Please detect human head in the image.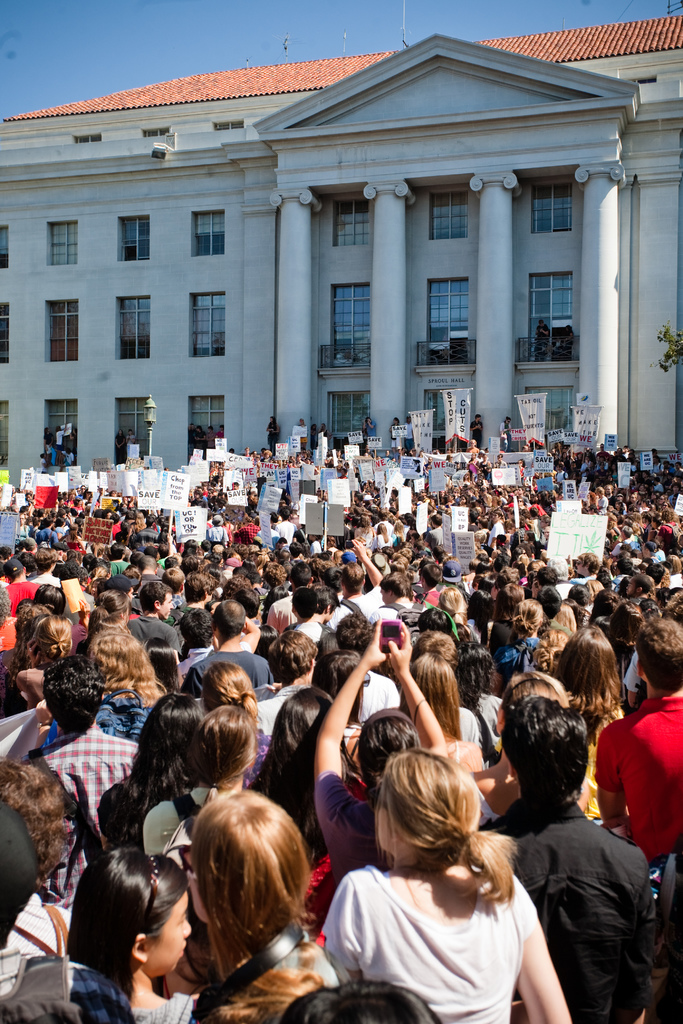
x1=108, y1=543, x2=125, y2=563.
